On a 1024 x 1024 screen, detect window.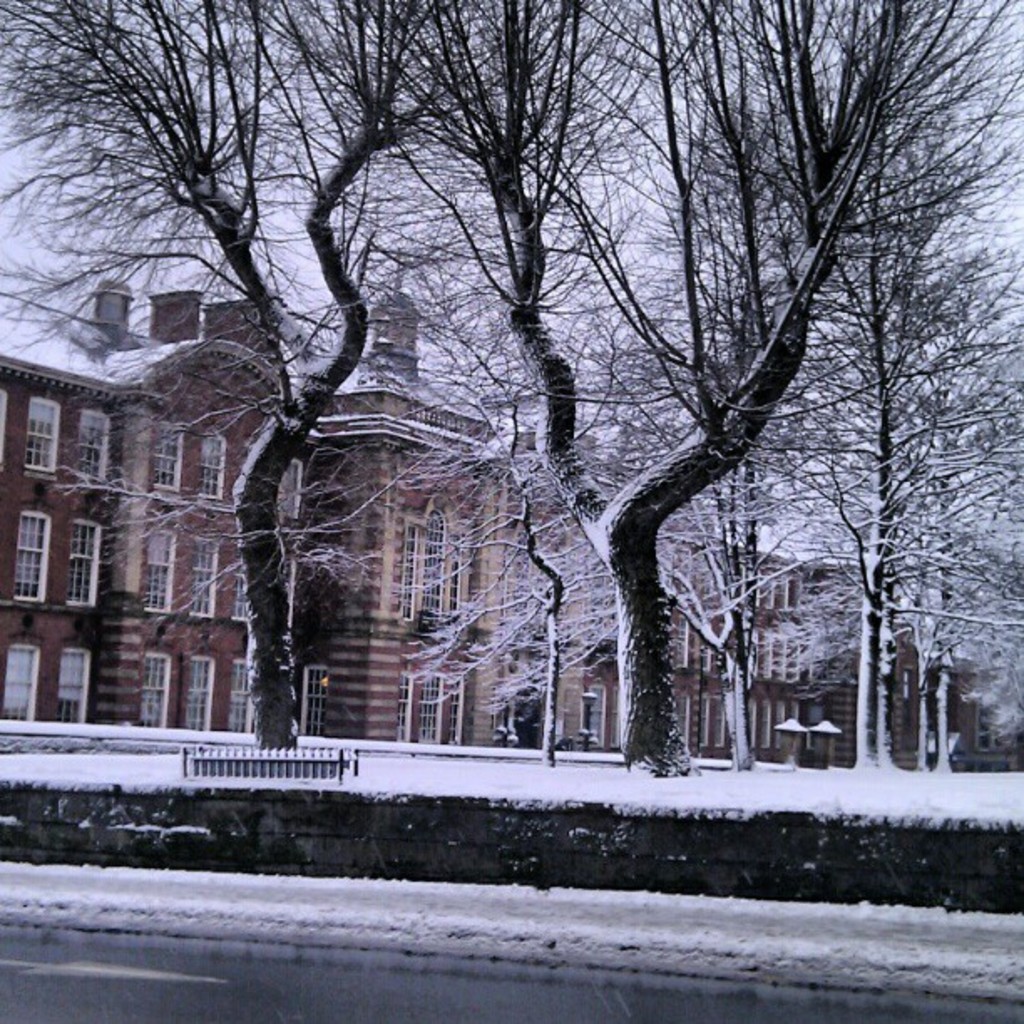
<bbox>142, 529, 179, 612</bbox>.
